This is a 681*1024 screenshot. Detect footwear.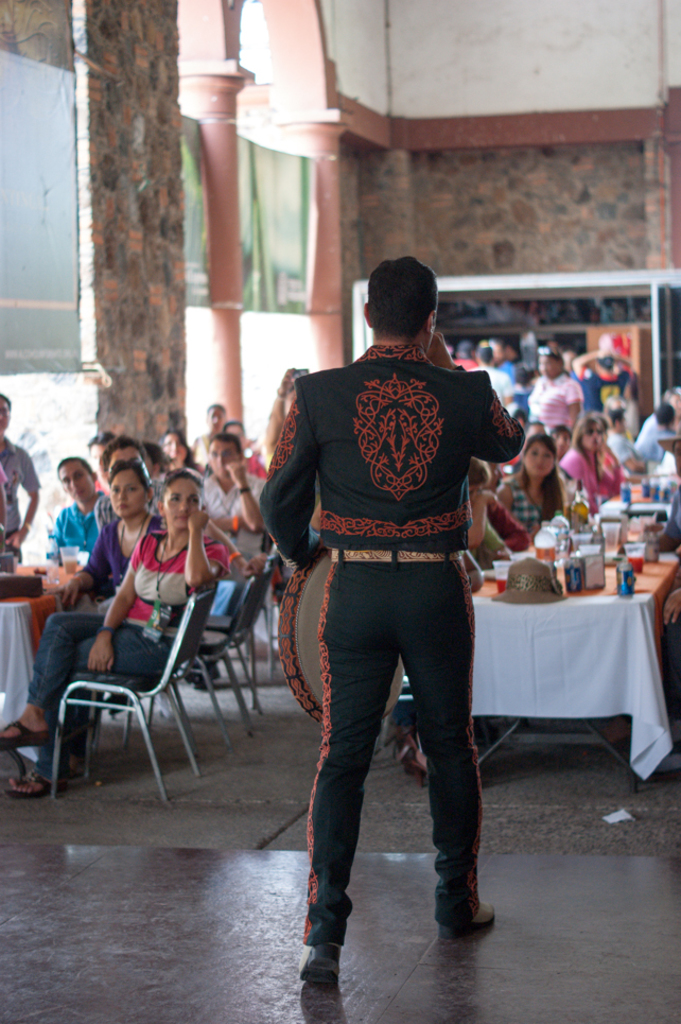
3,768,63,801.
